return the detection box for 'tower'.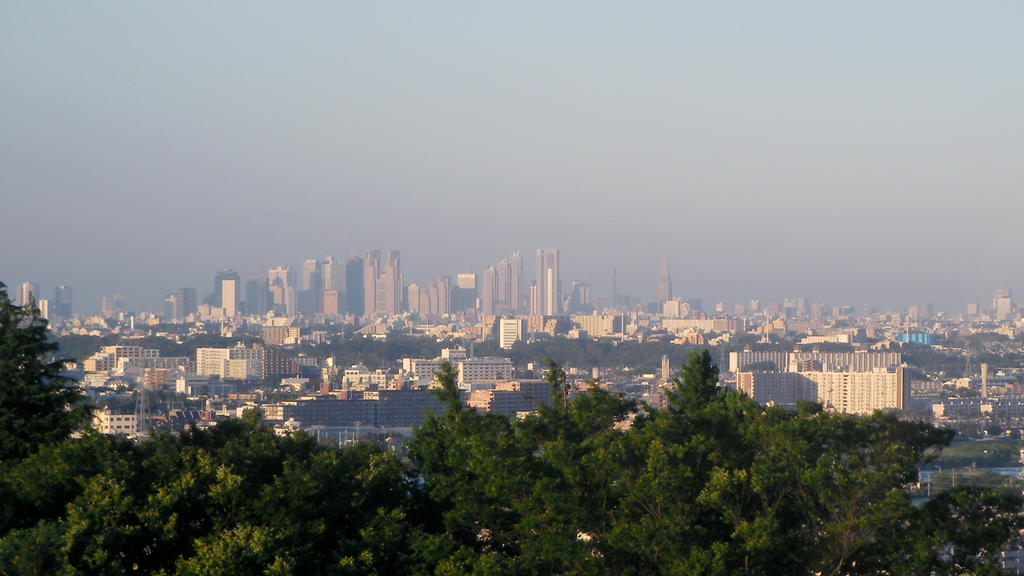
(left=223, top=281, right=235, bottom=313).
